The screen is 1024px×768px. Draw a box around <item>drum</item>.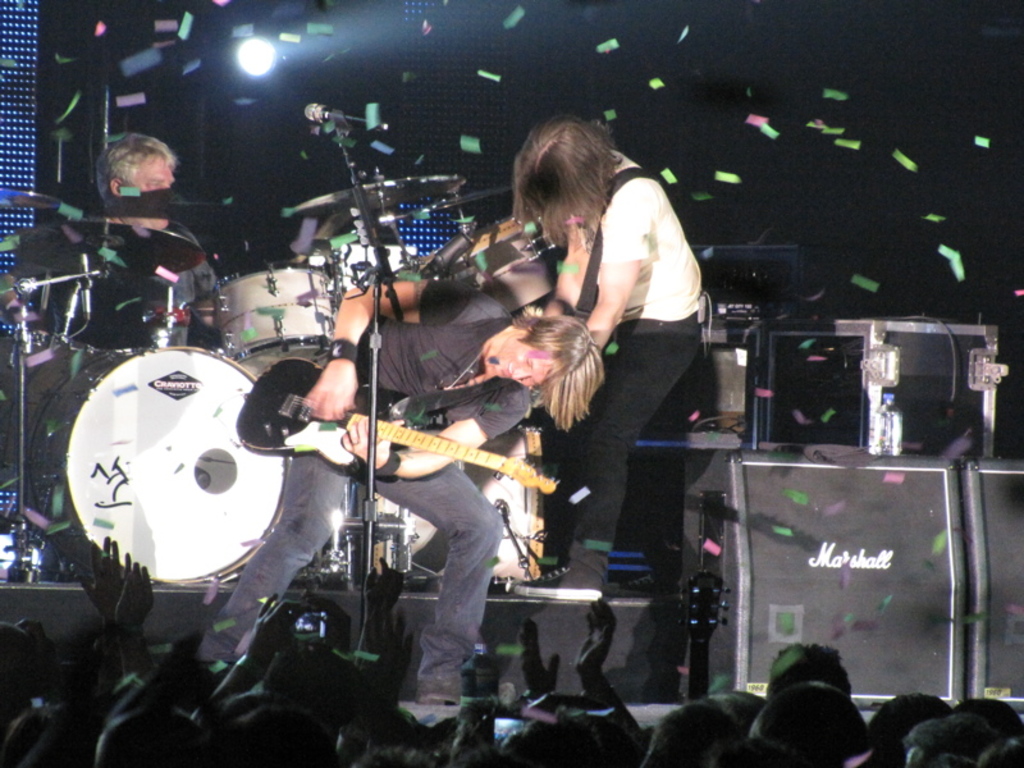
BBox(333, 242, 410, 305).
